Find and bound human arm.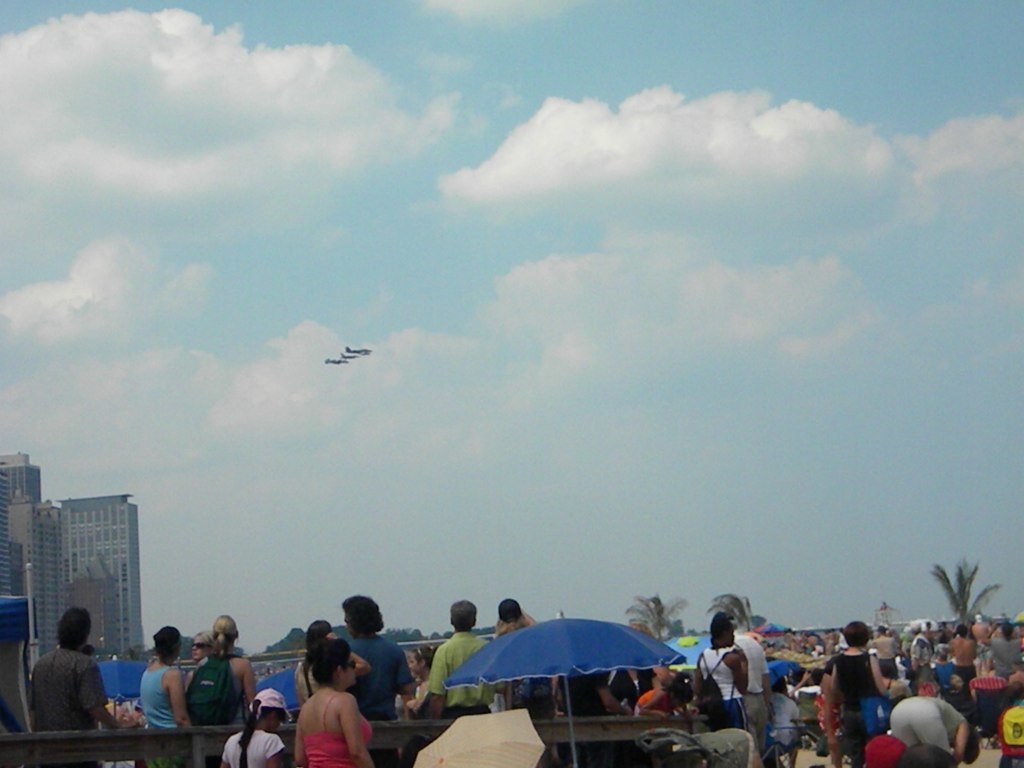
Bound: {"x1": 241, "y1": 657, "x2": 261, "y2": 709}.
